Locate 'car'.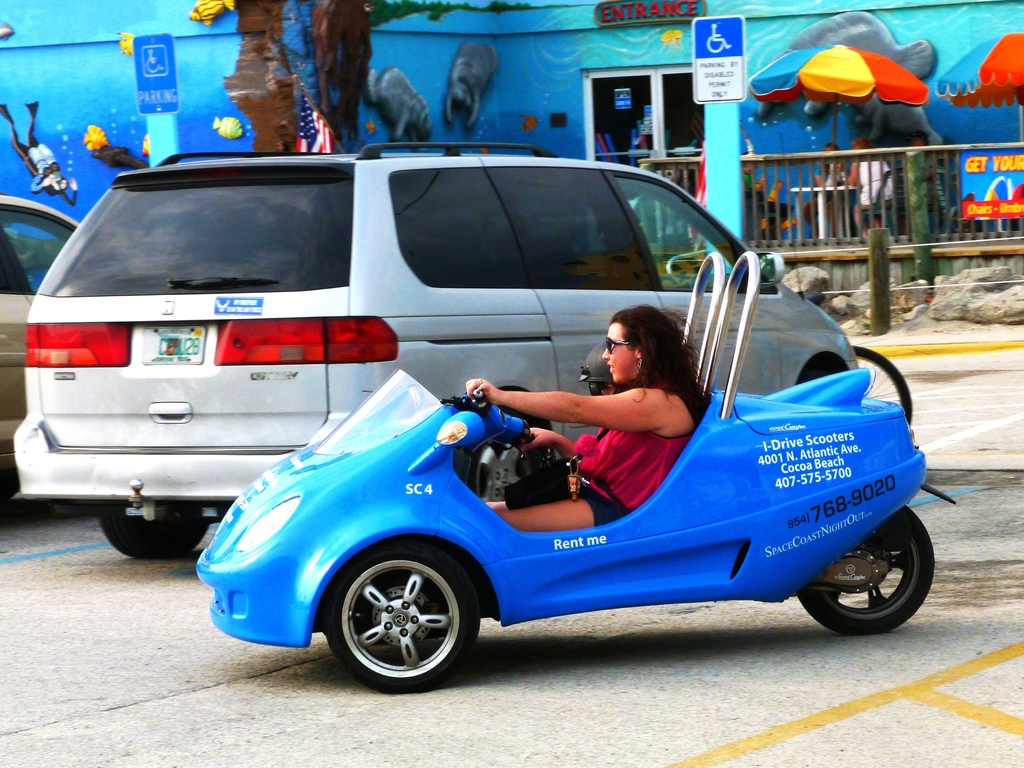
Bounding box: bbox=[3, 196, 81, 458].
